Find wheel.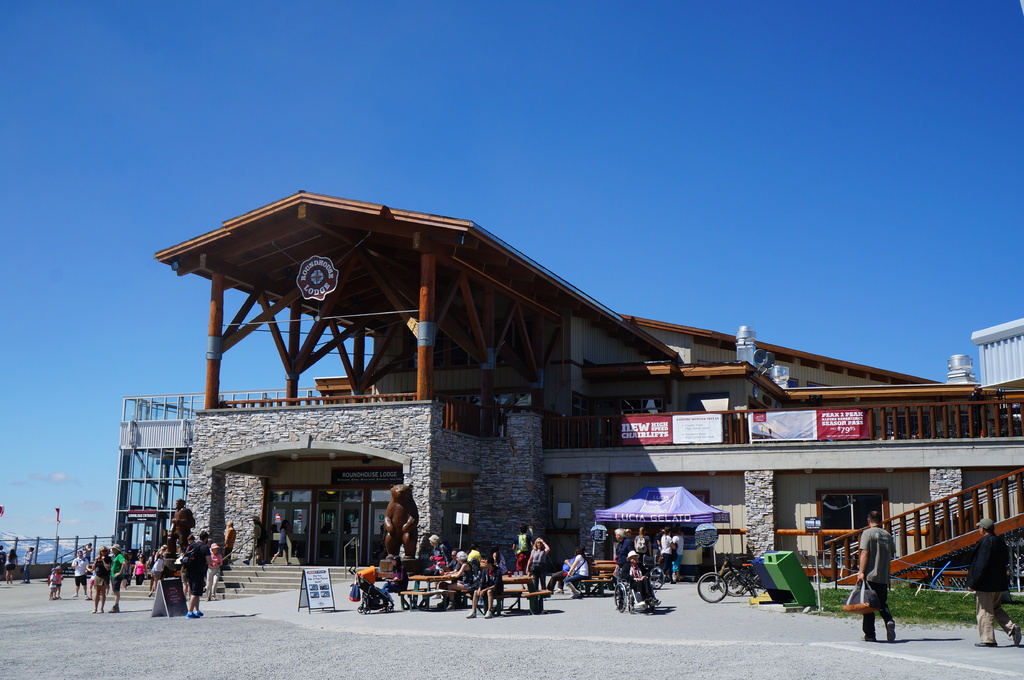
bbox(724, 566, 747, 596).
